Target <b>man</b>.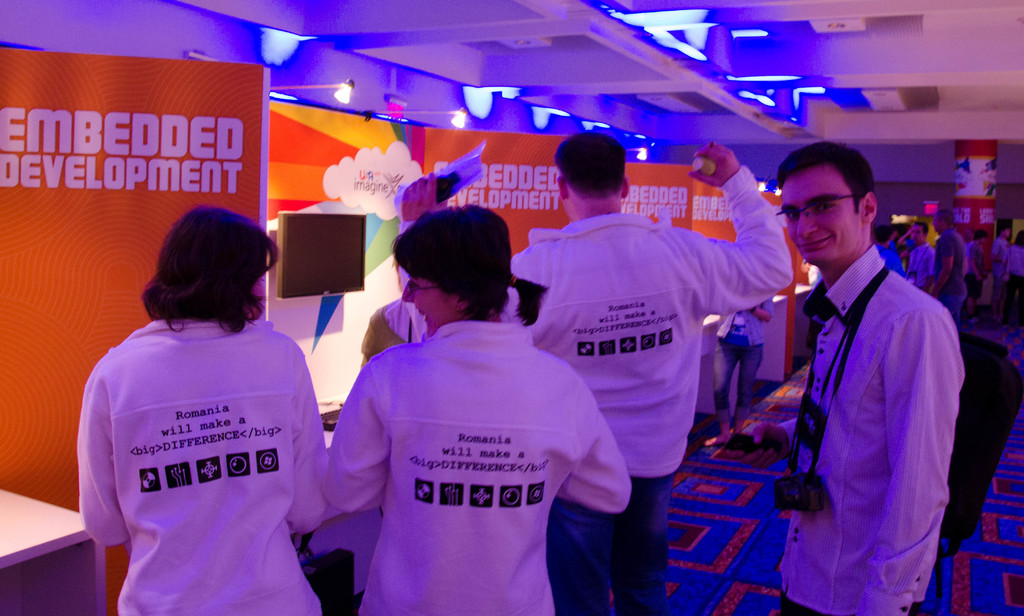
Target region: 872, 225, 908, 276.
